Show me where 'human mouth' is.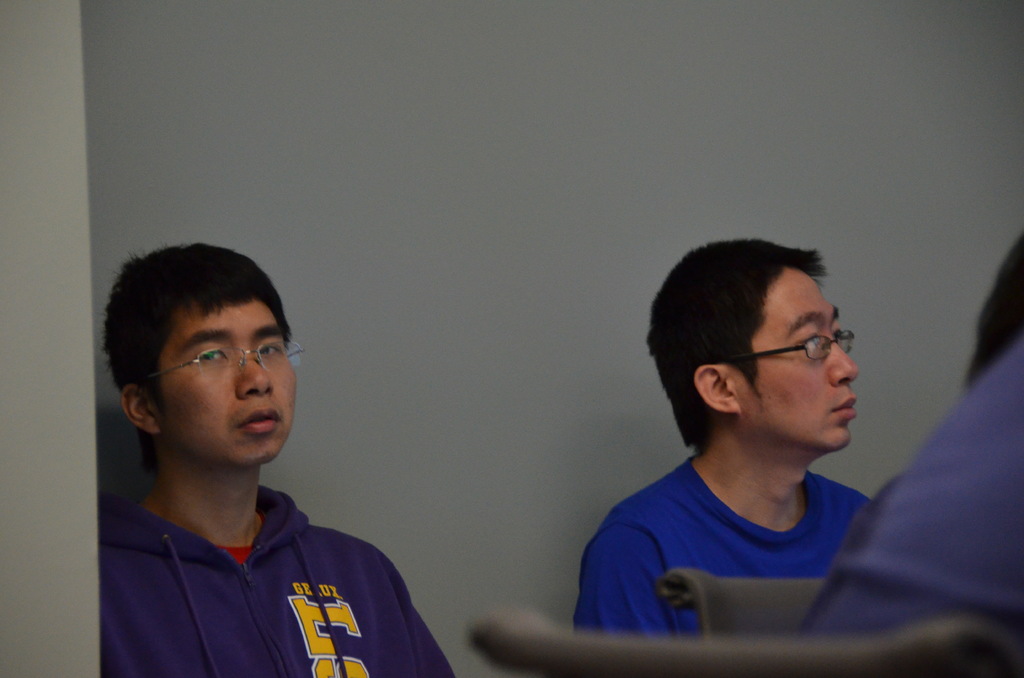
'human mouth' is at (826, 391, 858, 423).
